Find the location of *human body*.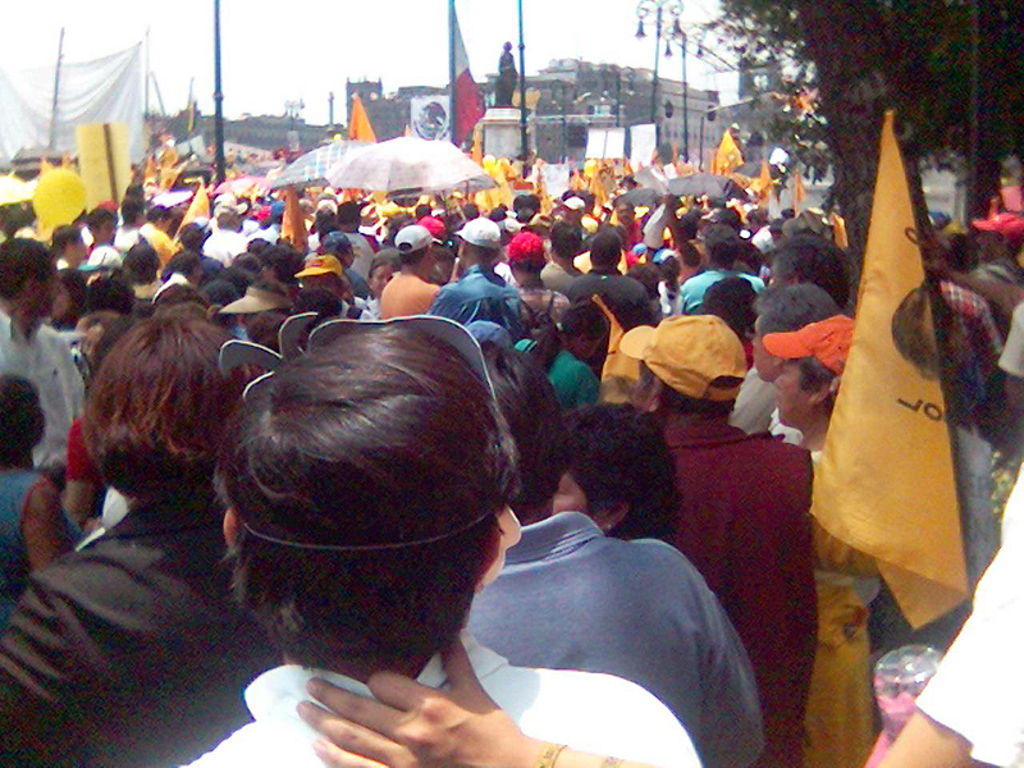
Location: select_region(285, 460, 1023, 767).
